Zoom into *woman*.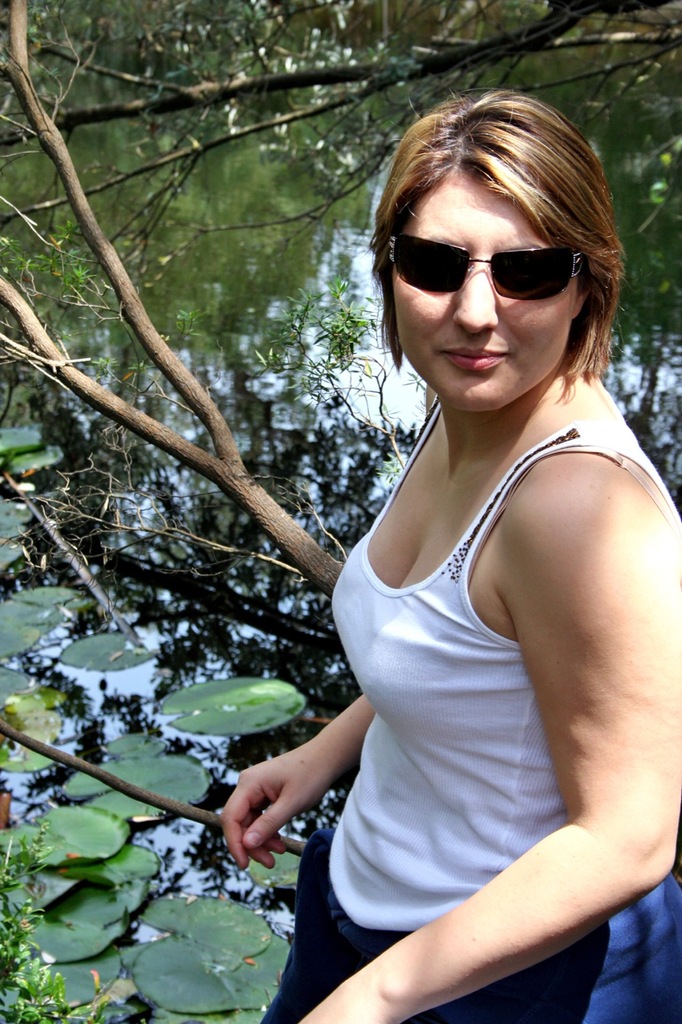
Zoom target: [241, 66, 671, 1023].
